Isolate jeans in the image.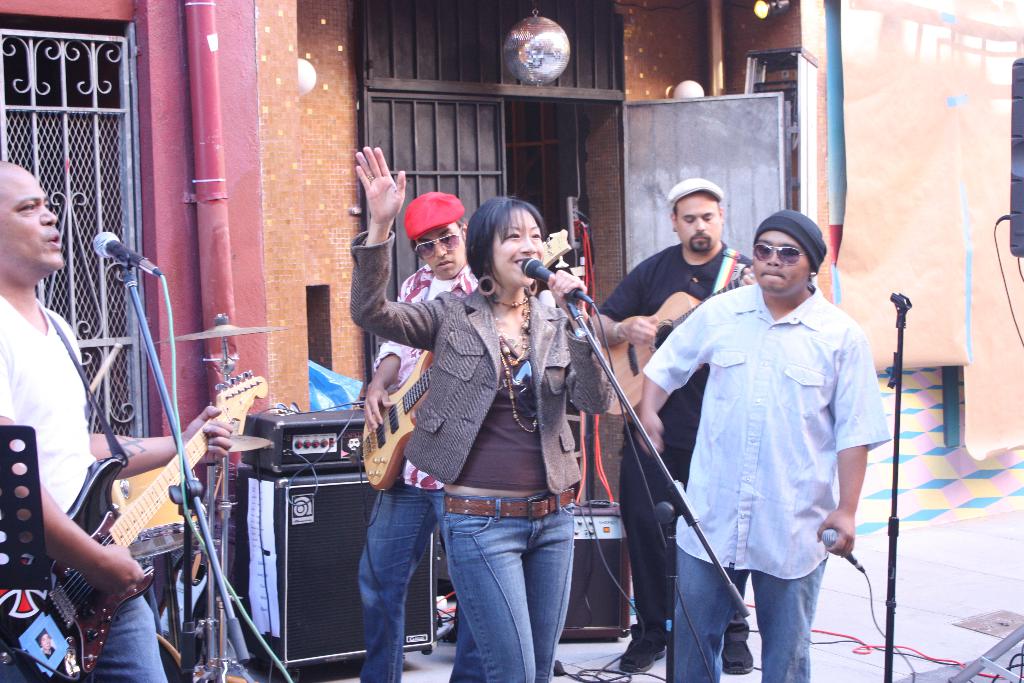
Isolated region: pyautogui.locateOnScreen(437, 487, 580, 682).
